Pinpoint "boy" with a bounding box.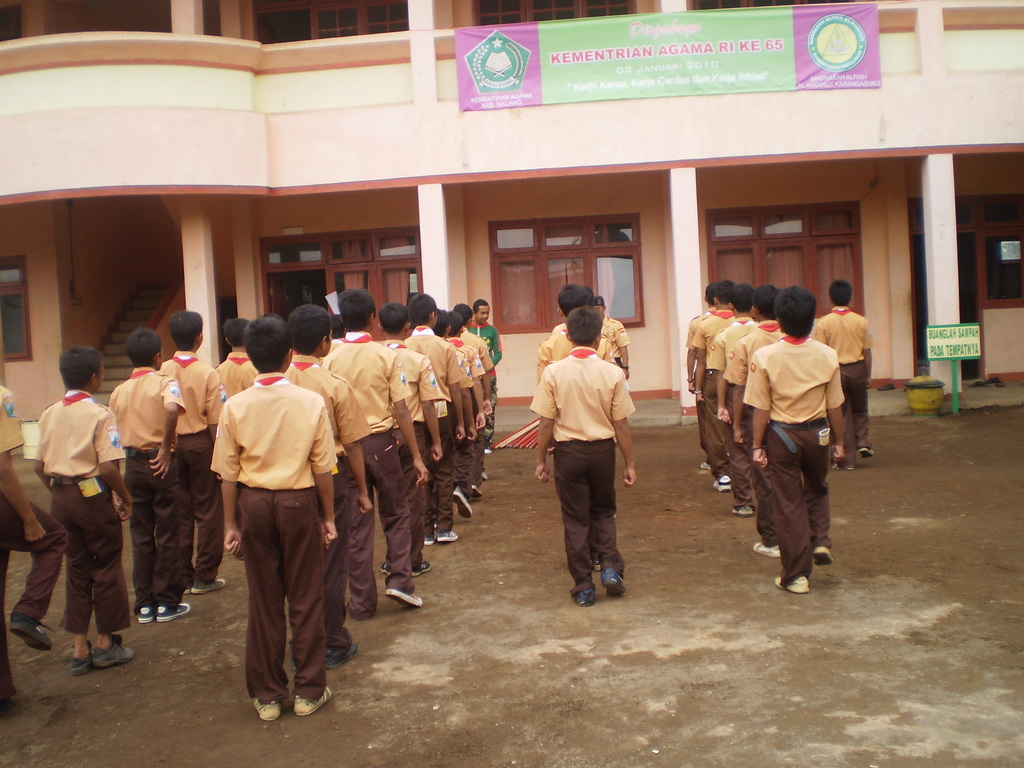
bbox=(205, 321, 270, 417).
